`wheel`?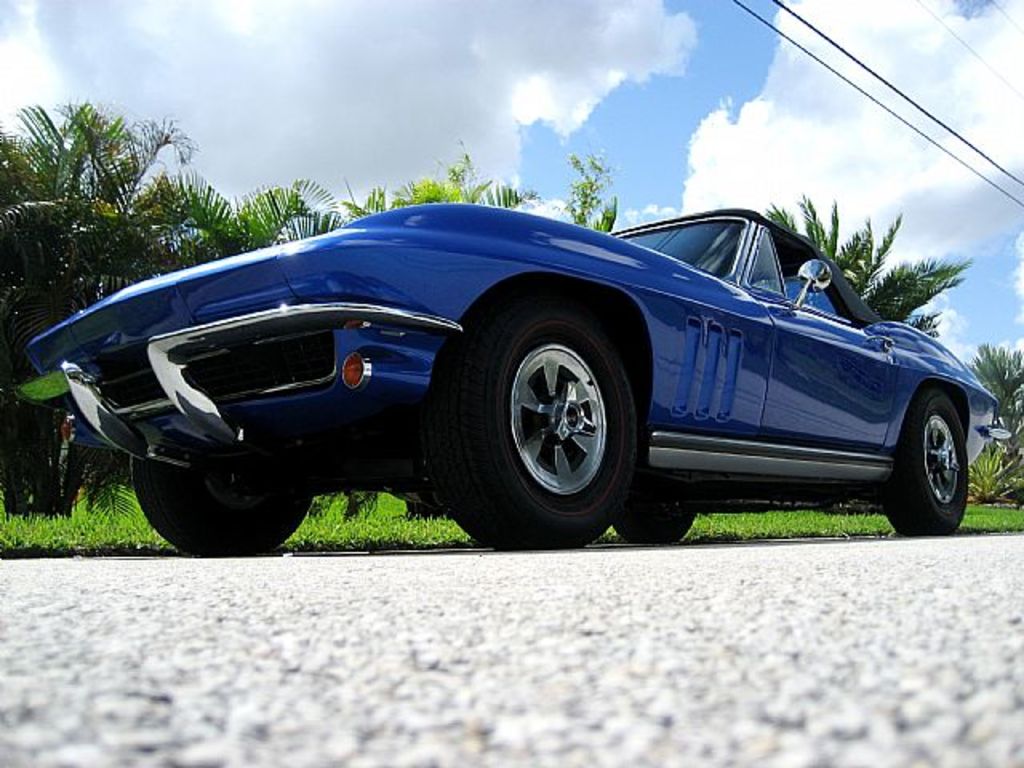
<box>131,462,307,558</box>
